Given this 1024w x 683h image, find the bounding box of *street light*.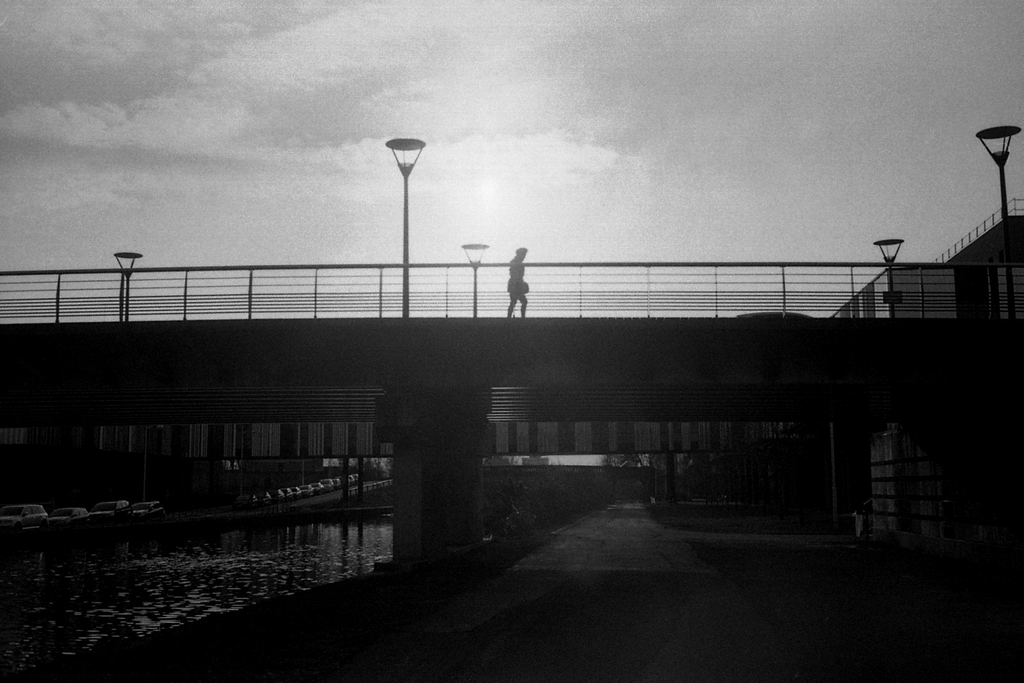
region(972, 125, 1023, 342).
